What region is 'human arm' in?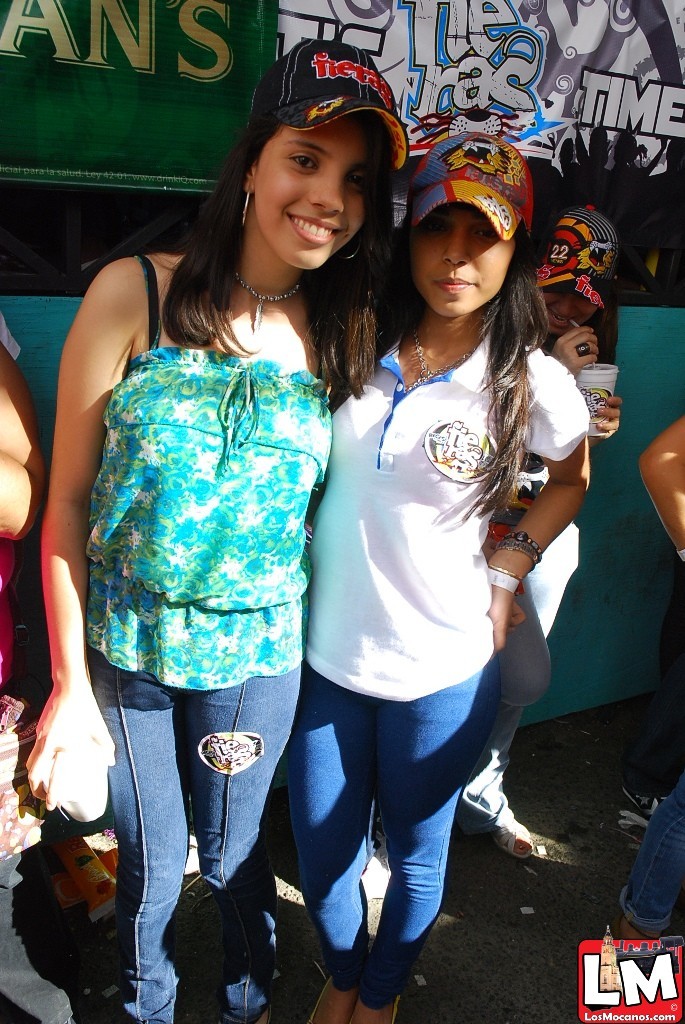
select_region(484, 353, 588, 655).
